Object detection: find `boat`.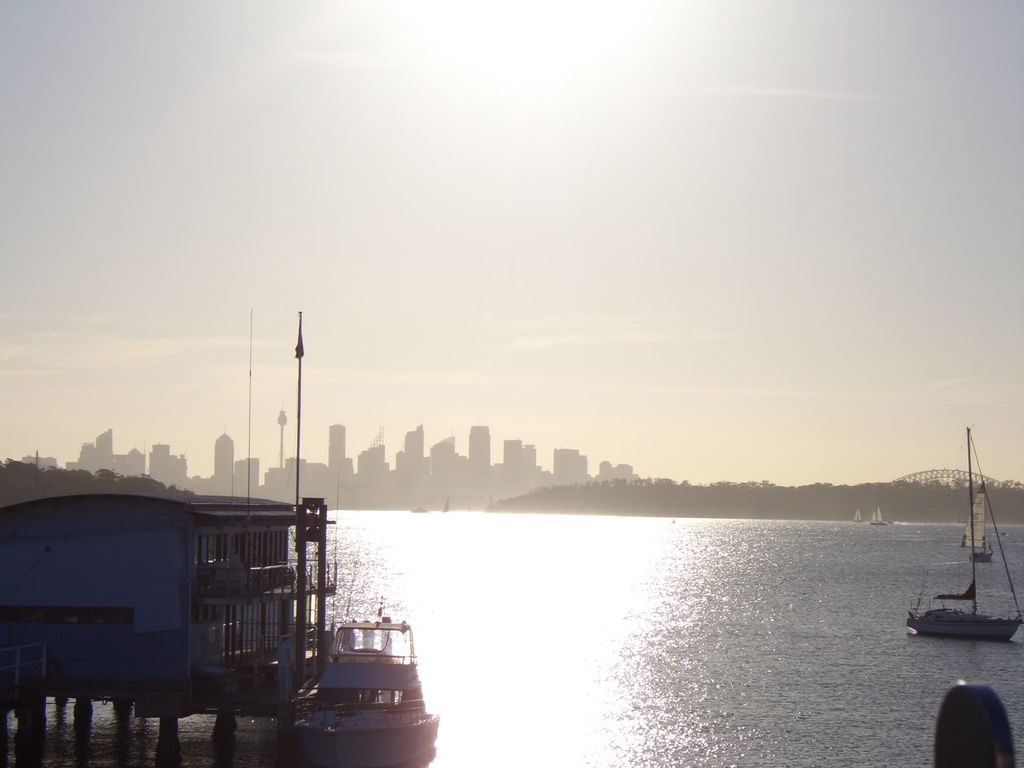
region(914, 448, 1023, 668).
